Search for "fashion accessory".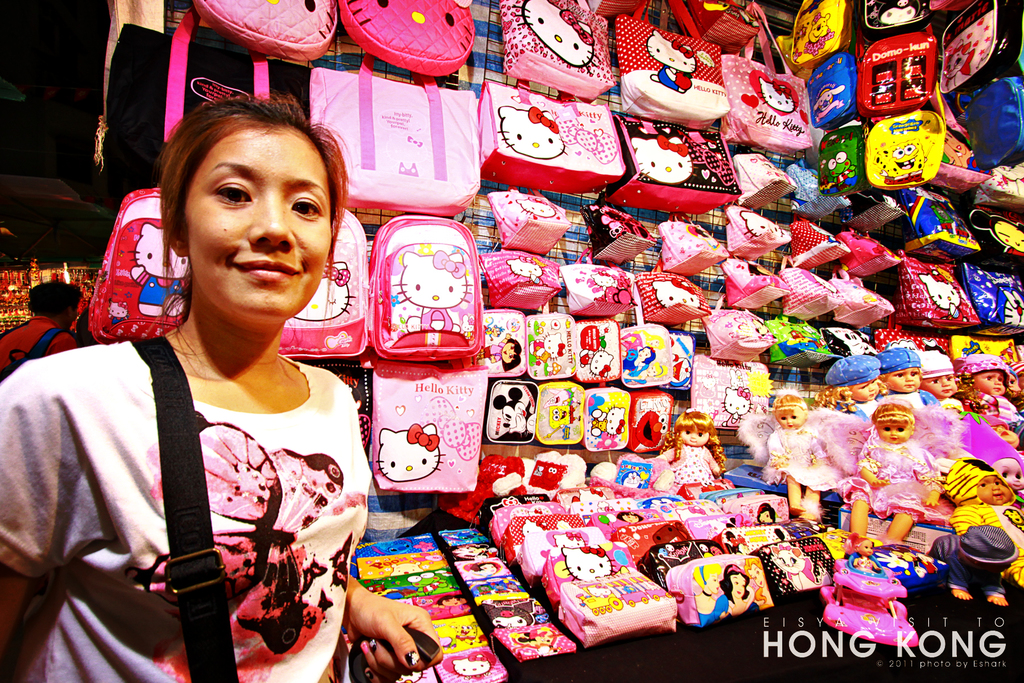
Found at (left=179, top=256, right=190, bottom=267).
